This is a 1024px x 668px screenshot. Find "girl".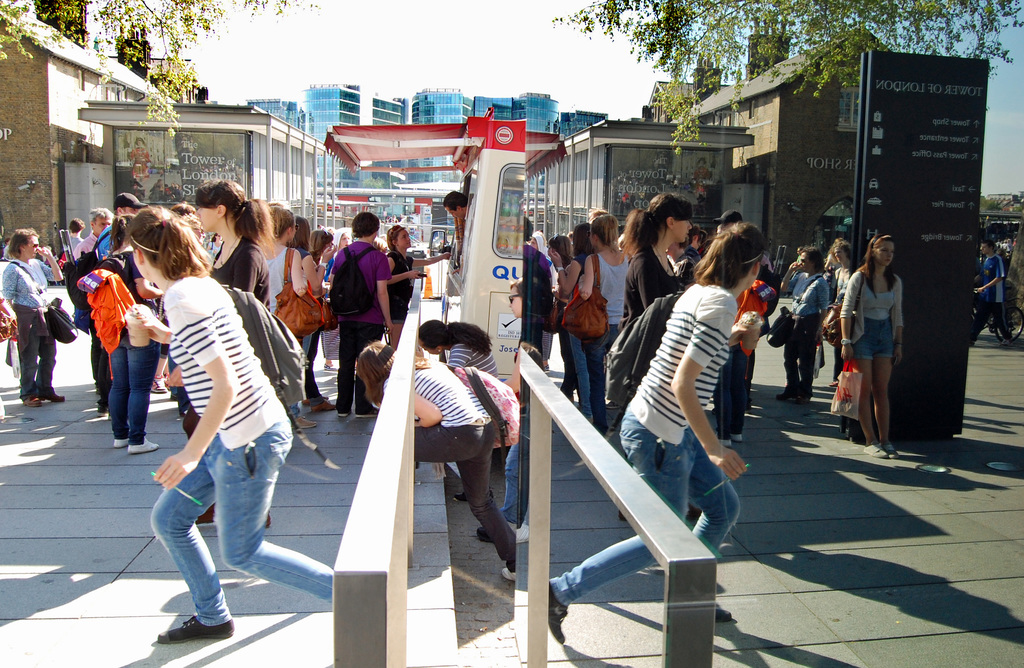
Bounding box: {"left": 192, "top": 175, "right": 269, "bottom": 301}.
